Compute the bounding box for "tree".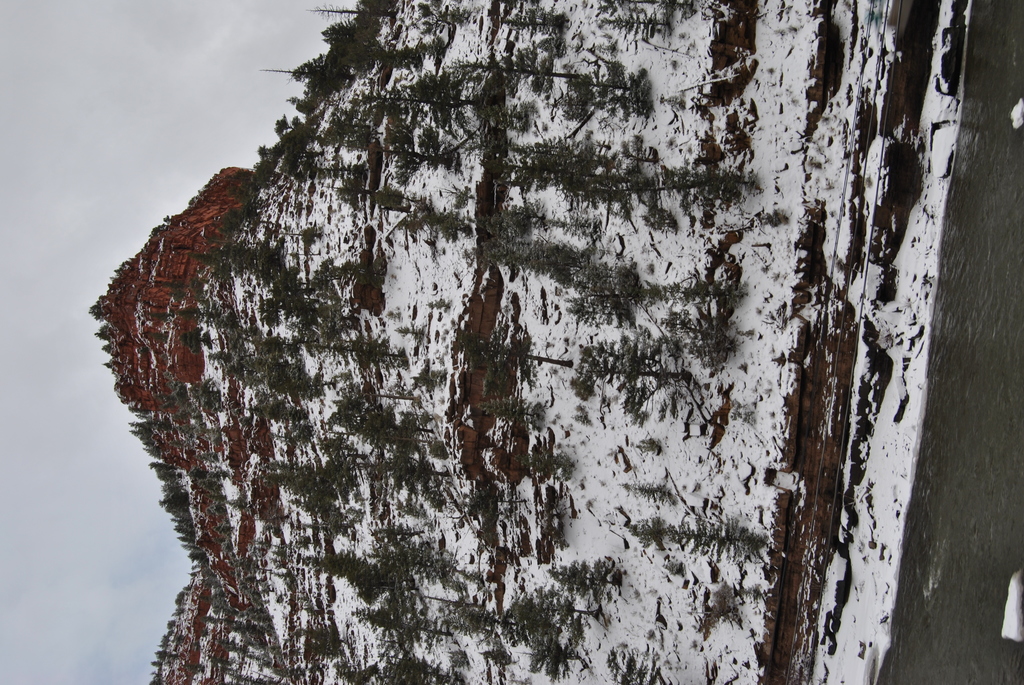
x1=511 y1=456 x2=576 y2=490.
